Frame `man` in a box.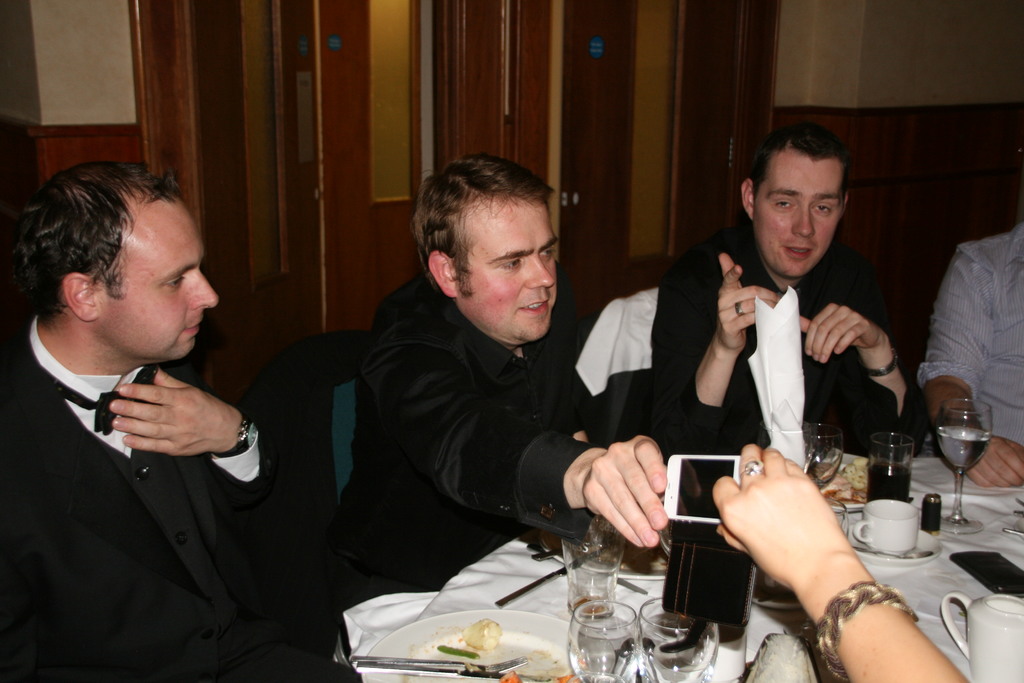
detection(0, 160, 360, 682).
